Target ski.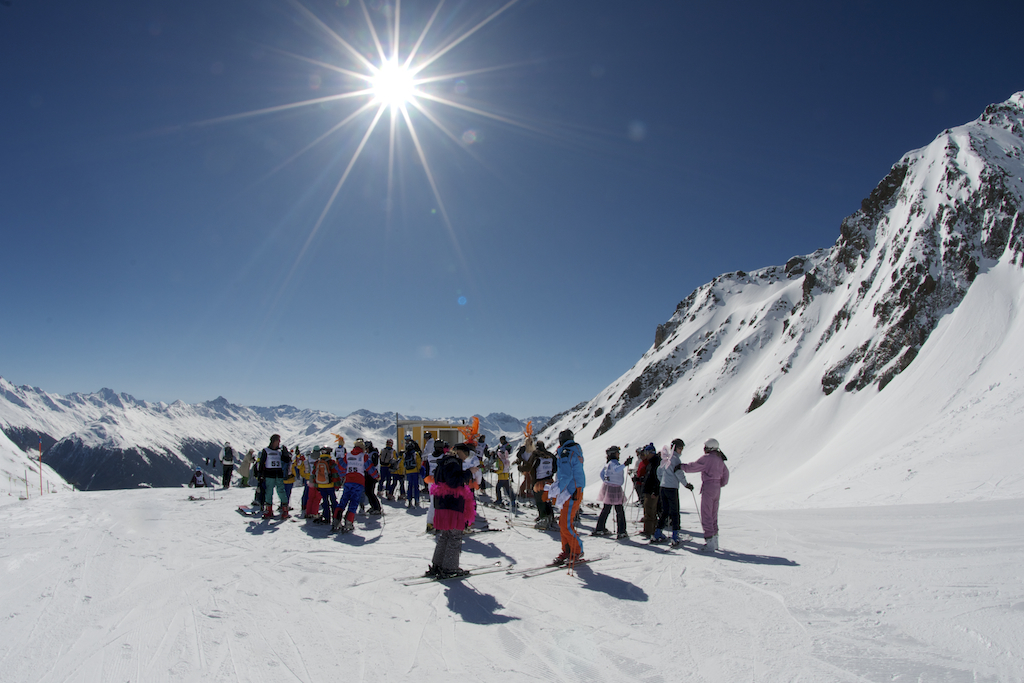
Target region: (519, 554, 609, 579).
